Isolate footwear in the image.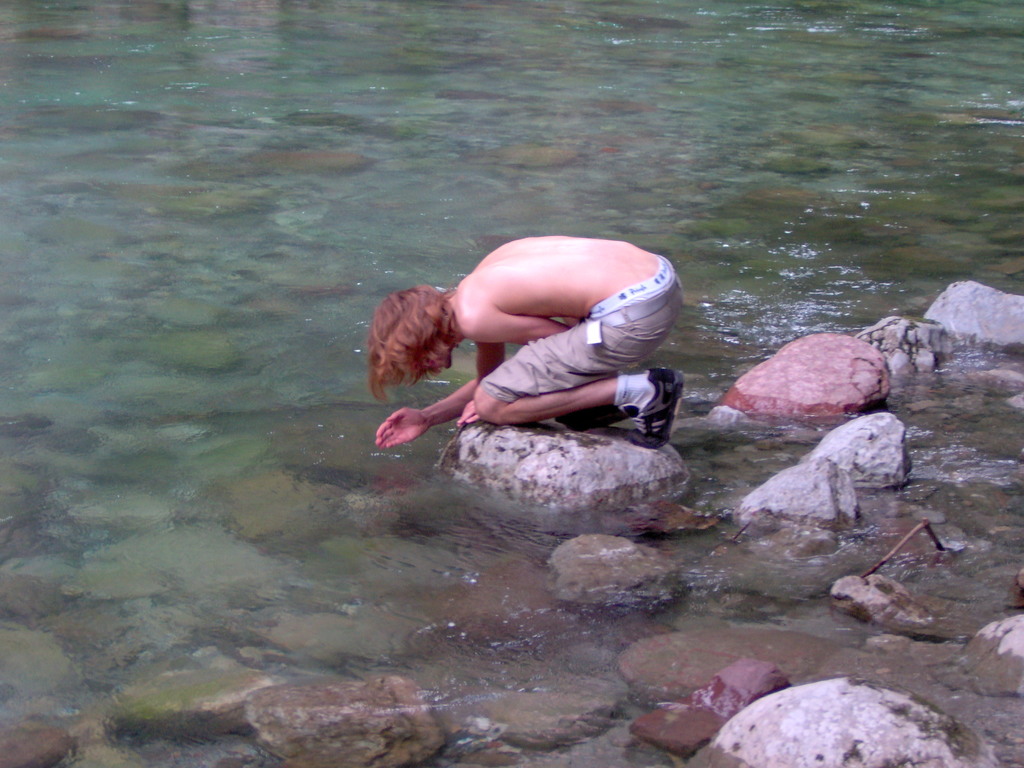
Isolated region: pyautogui.locateOnScreen(554, 404, 643, 433).
